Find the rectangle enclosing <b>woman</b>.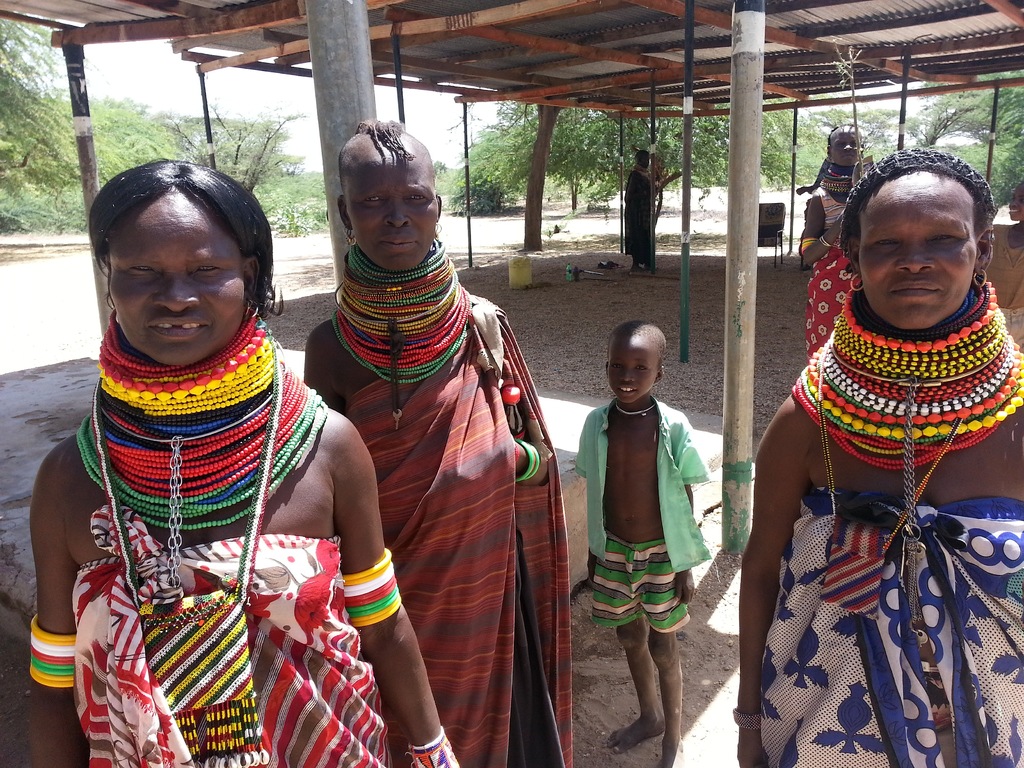
box(801, 121, 883, 362).
